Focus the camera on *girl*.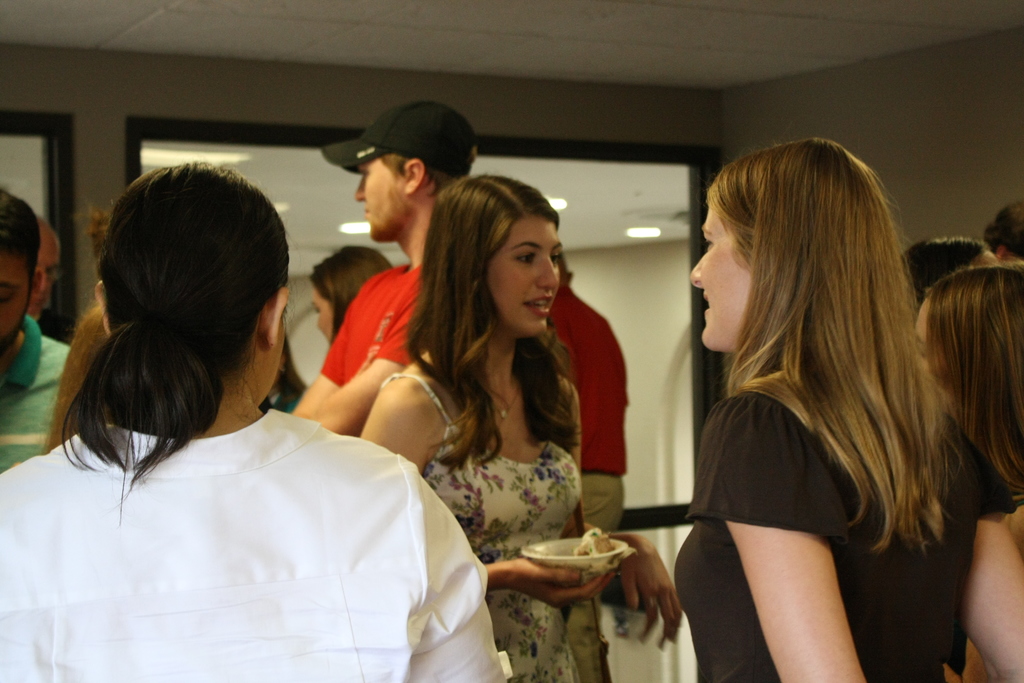
Focus region: detection(675, 136, 1023, 682).
